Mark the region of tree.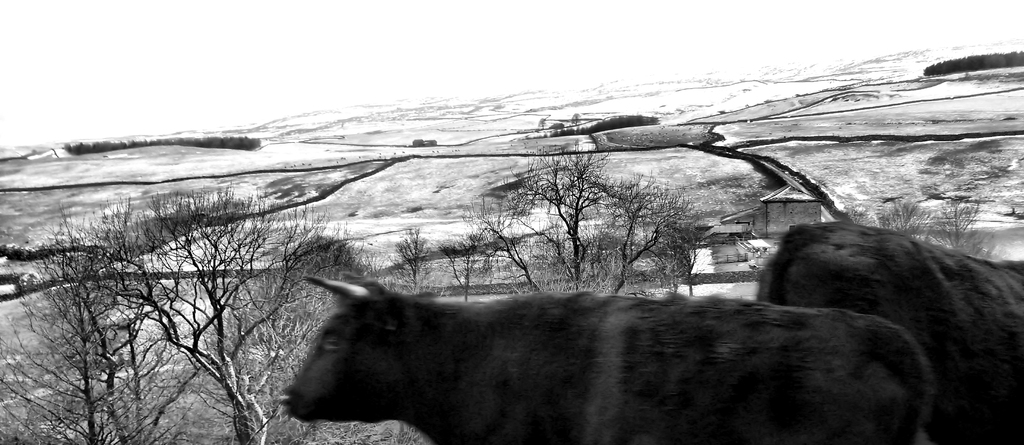
Region: l=472, t=134, r=689, b=294.
